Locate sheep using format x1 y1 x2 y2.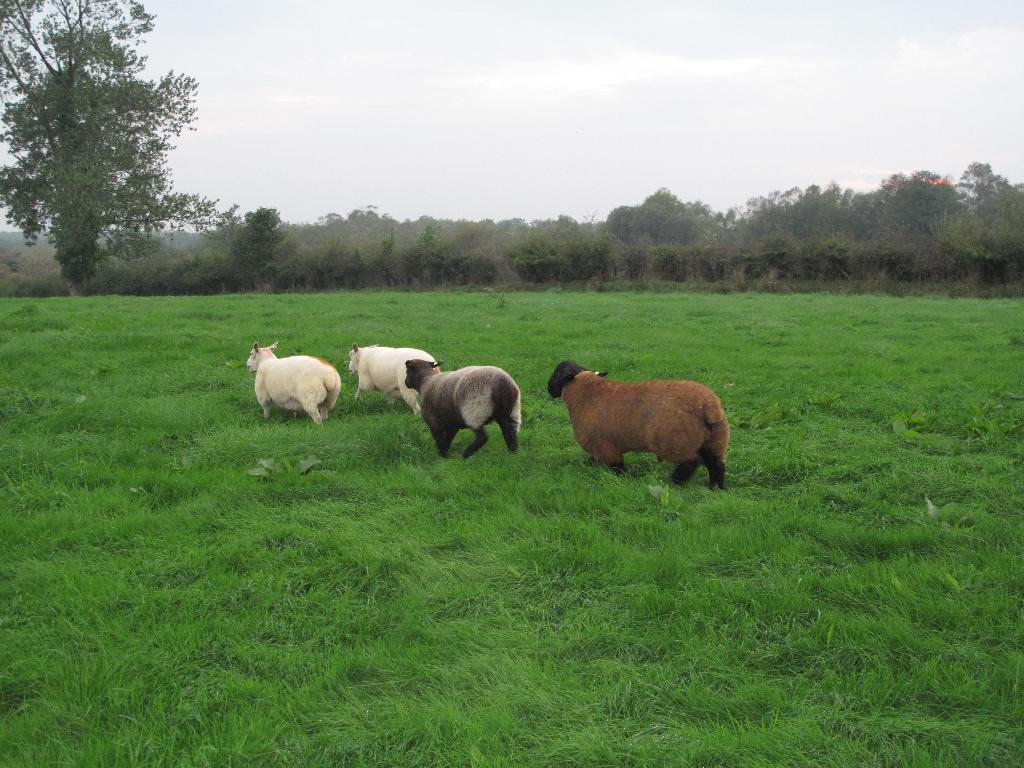
348 342 445 413.
